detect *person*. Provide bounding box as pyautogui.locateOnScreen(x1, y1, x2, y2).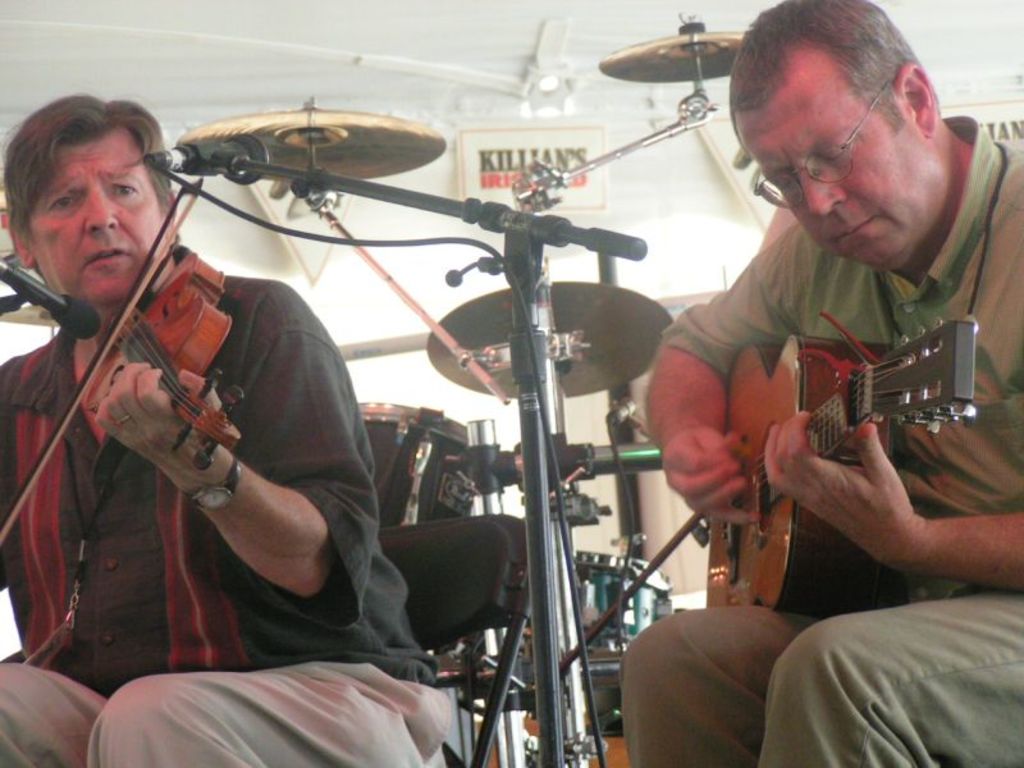
pyautogui.locateOnScreen(625, 9, 1021, 723).
